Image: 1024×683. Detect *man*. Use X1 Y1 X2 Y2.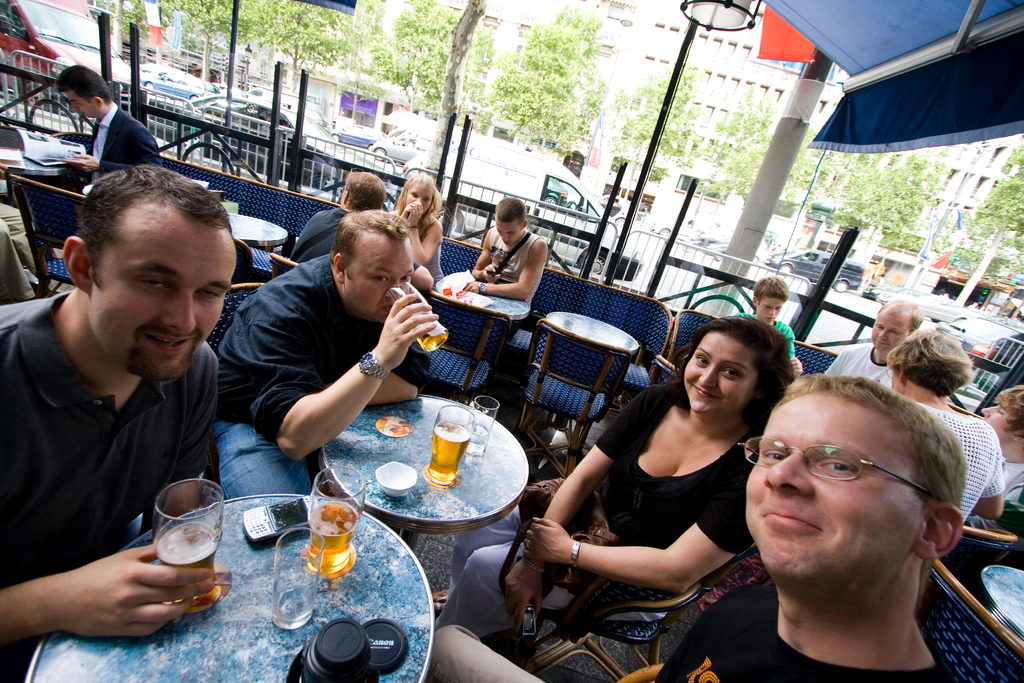
54 62 157 198.
